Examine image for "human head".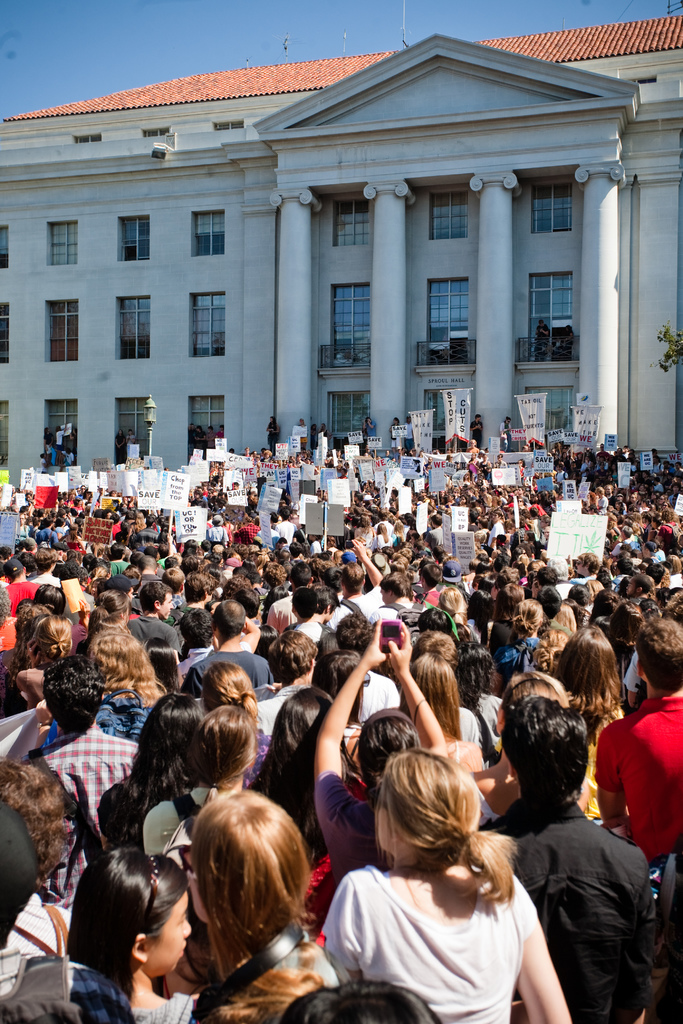
Examination result: [490, 509, 504, 525].
